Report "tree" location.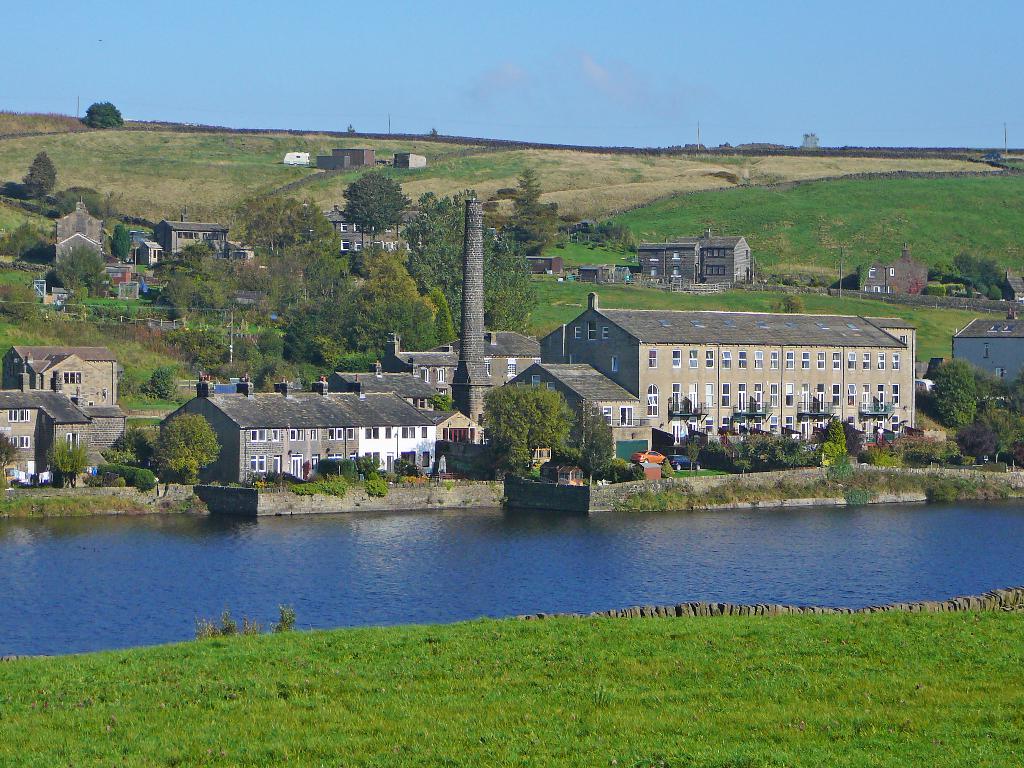
Report: [x1=932, y1=359, x2=978, y2=431].
